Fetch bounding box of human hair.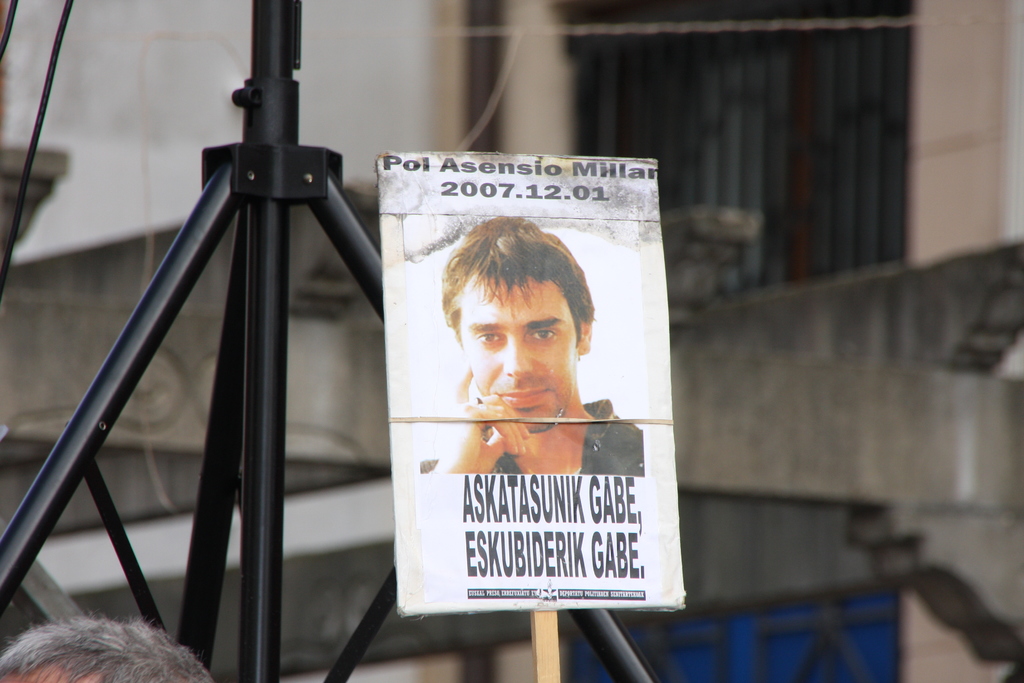
Bbox: {"left": 0, "top": 609, "right": 212, "bottom": 682}.
